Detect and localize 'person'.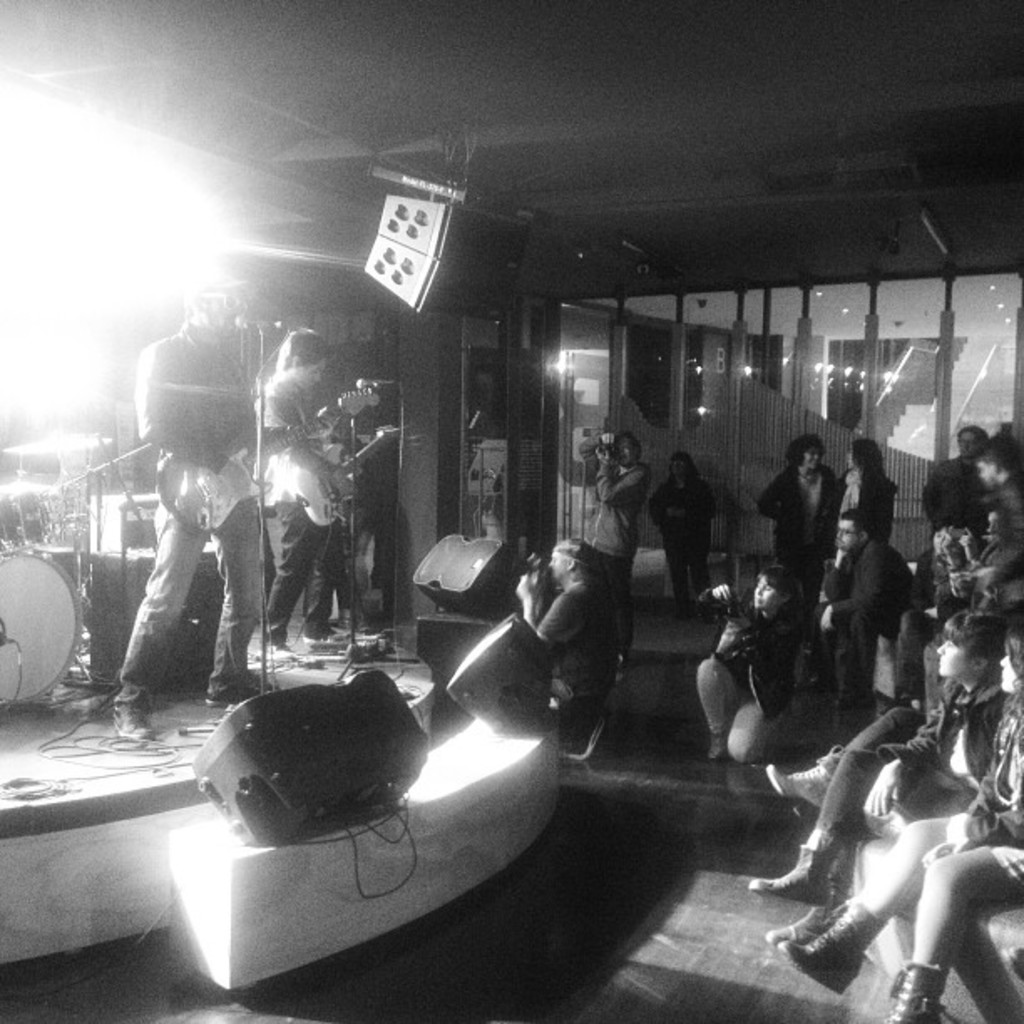
Localized at bbox(515, 524, 622, 723).
